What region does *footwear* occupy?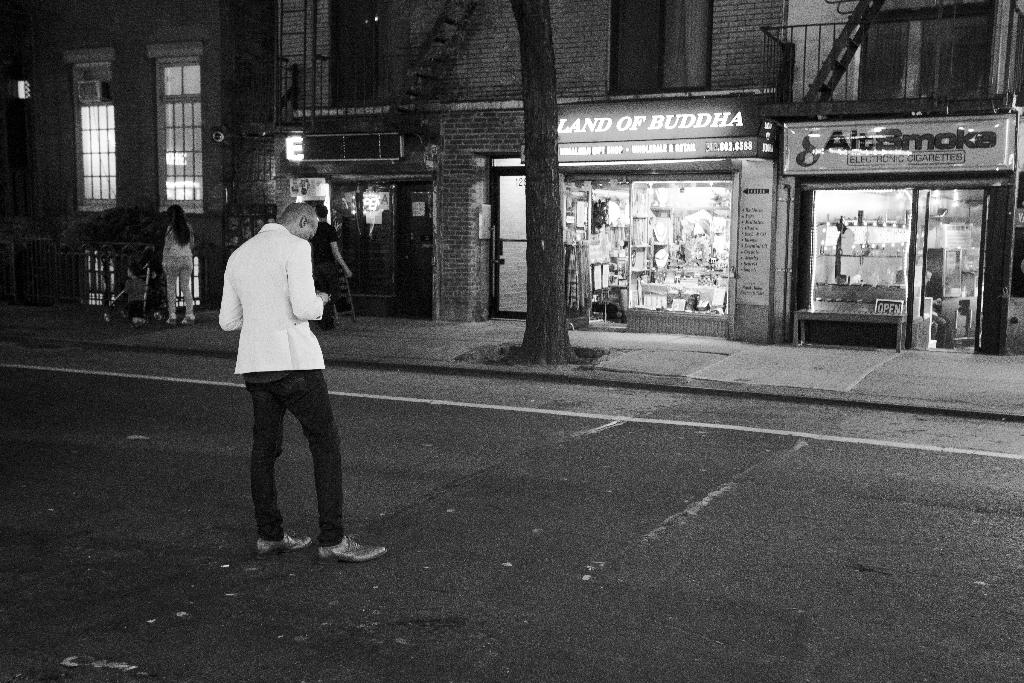
bbox(180, 310, 198, 325).
